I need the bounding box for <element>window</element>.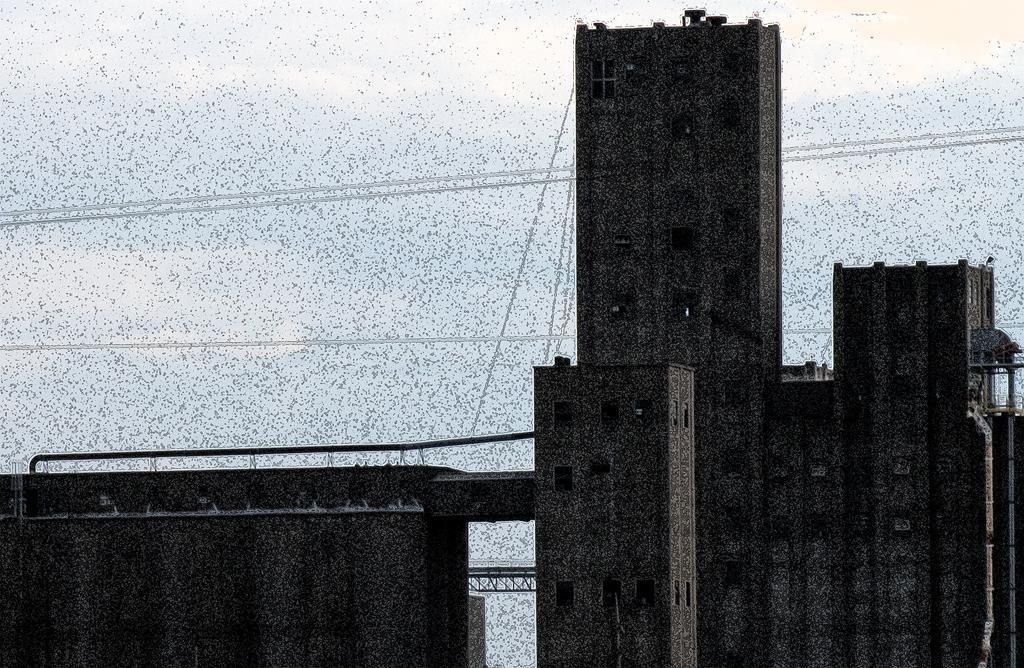
Here it is: (604, 401, 619, 428).
